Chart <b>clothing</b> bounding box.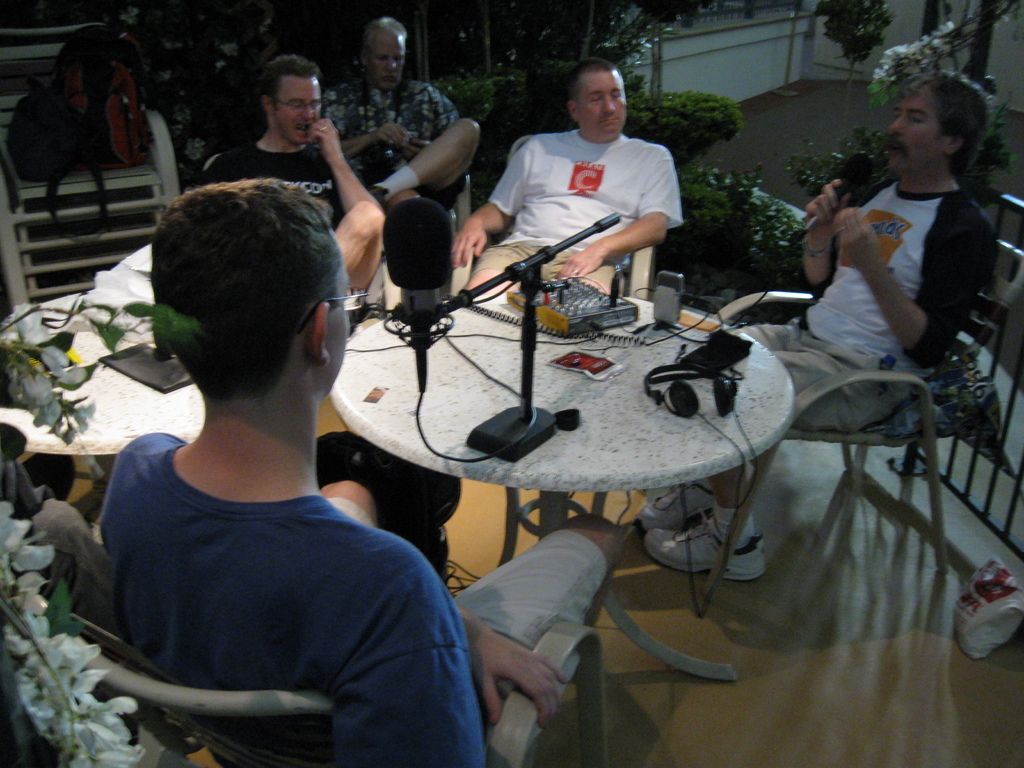
Charted: Rect(195, 137, 338, 232).
